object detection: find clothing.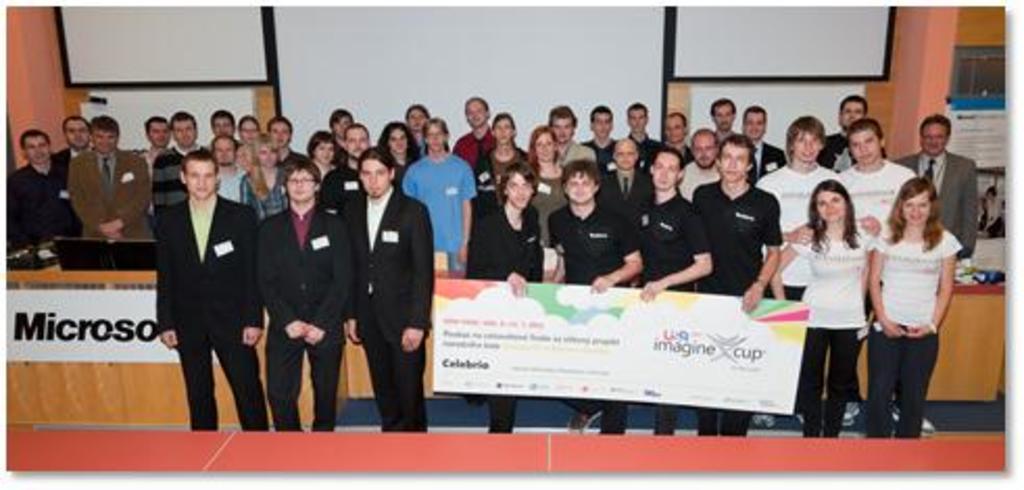
left=148, top=186, right=265, bottom=432.
